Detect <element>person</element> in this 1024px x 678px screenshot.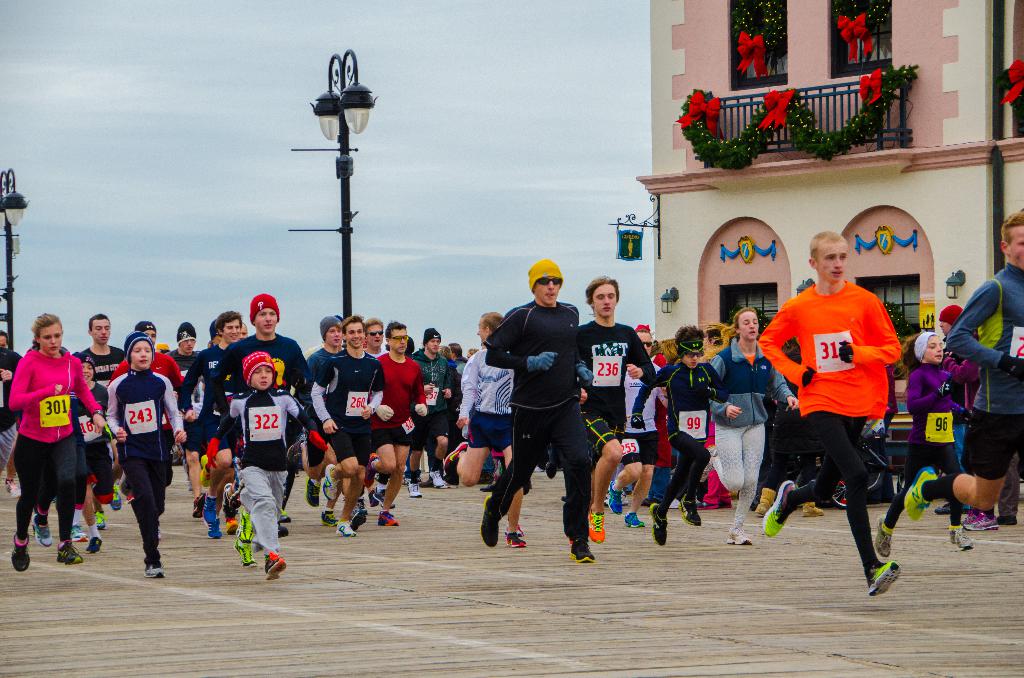
Detection: rect(868, 329, 980, 555).
